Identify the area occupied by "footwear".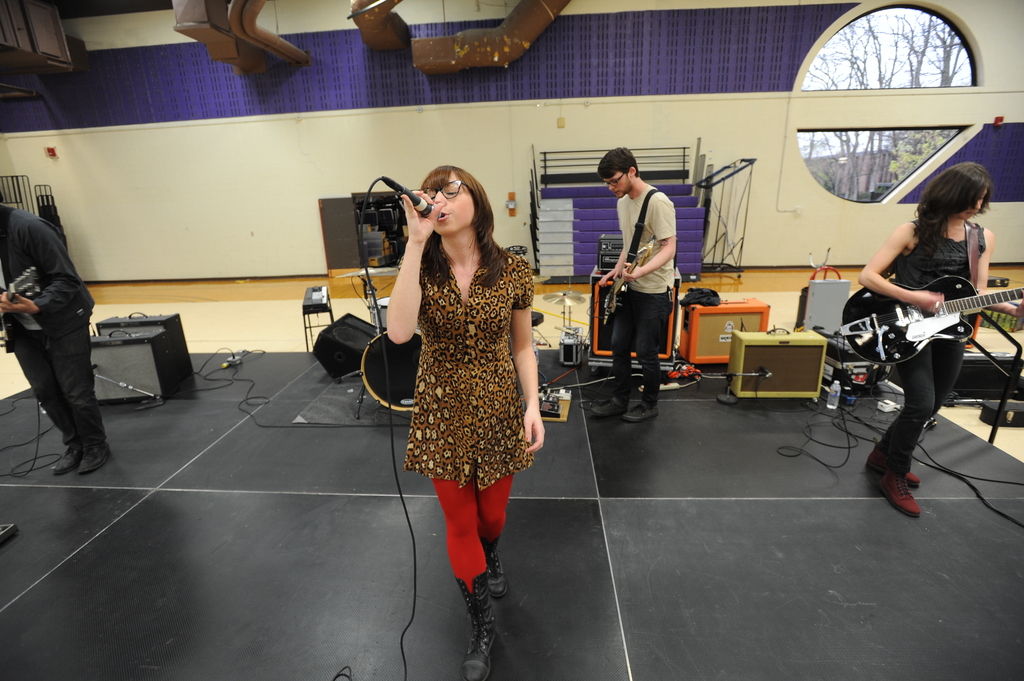
Area: left=476, top=532, right=511, bottom=596.
